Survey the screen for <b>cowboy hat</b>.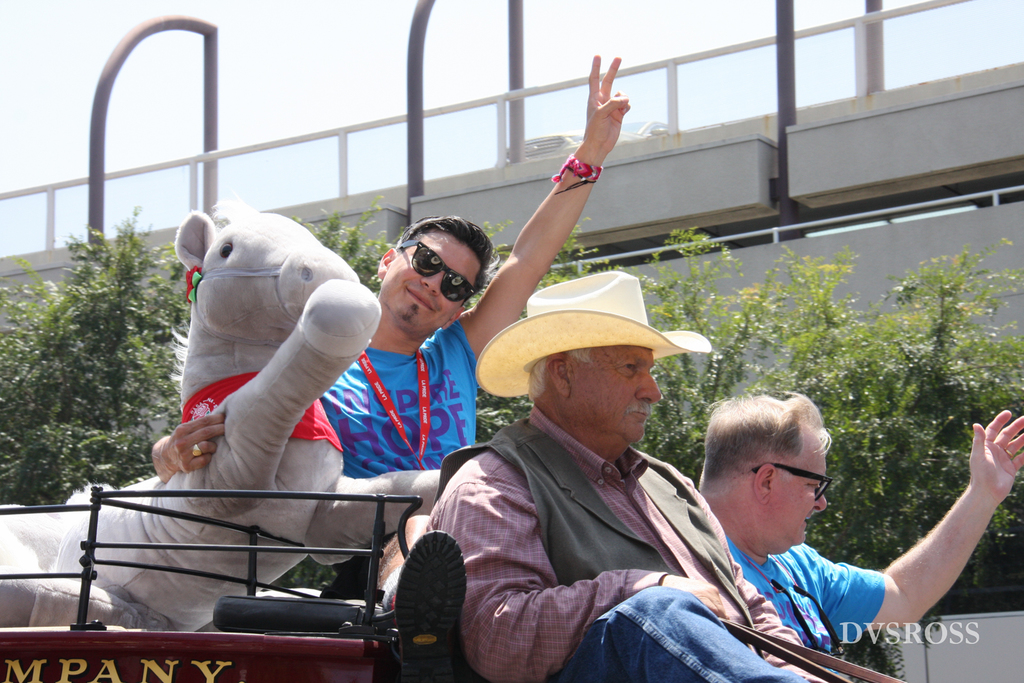
Survey found: Rect(484, 270, 708, 394).
